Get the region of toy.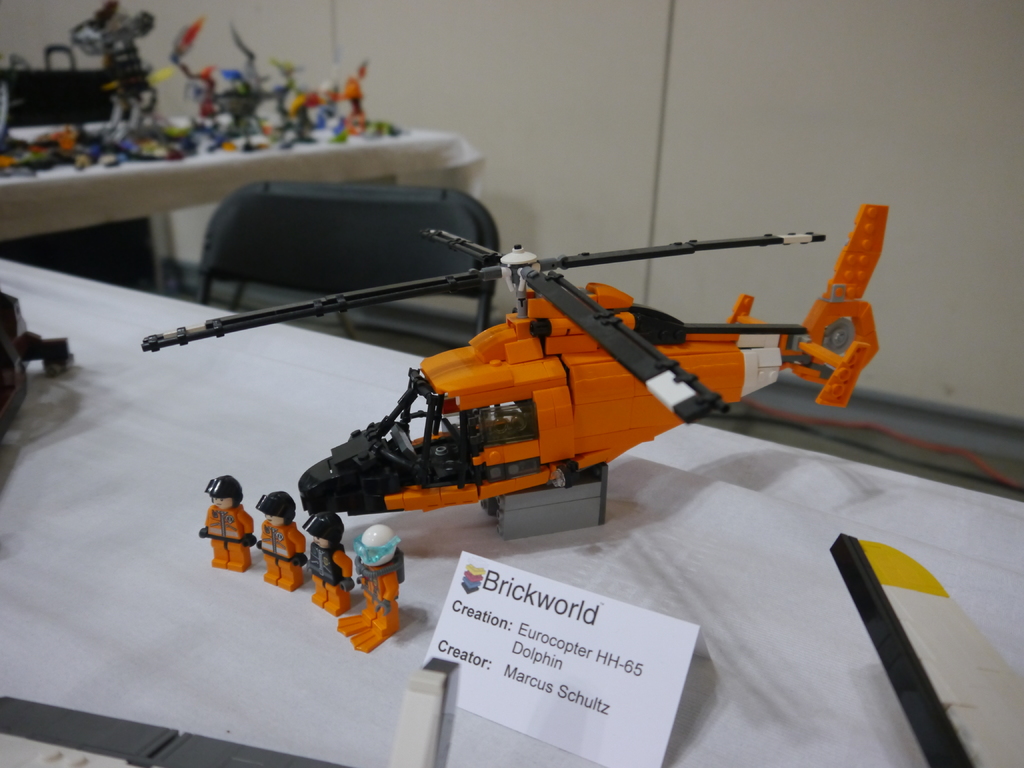
<region>141, 222, 881, 547</region>.
